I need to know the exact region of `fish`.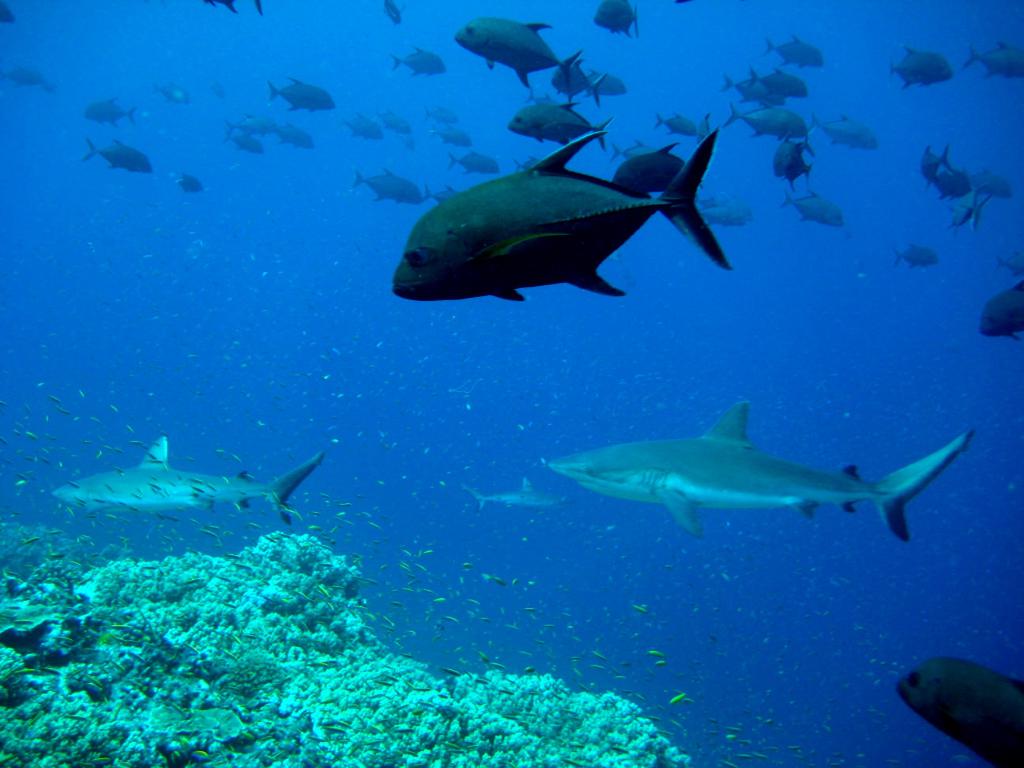
Region: detection(85, 93, 134, 127).
